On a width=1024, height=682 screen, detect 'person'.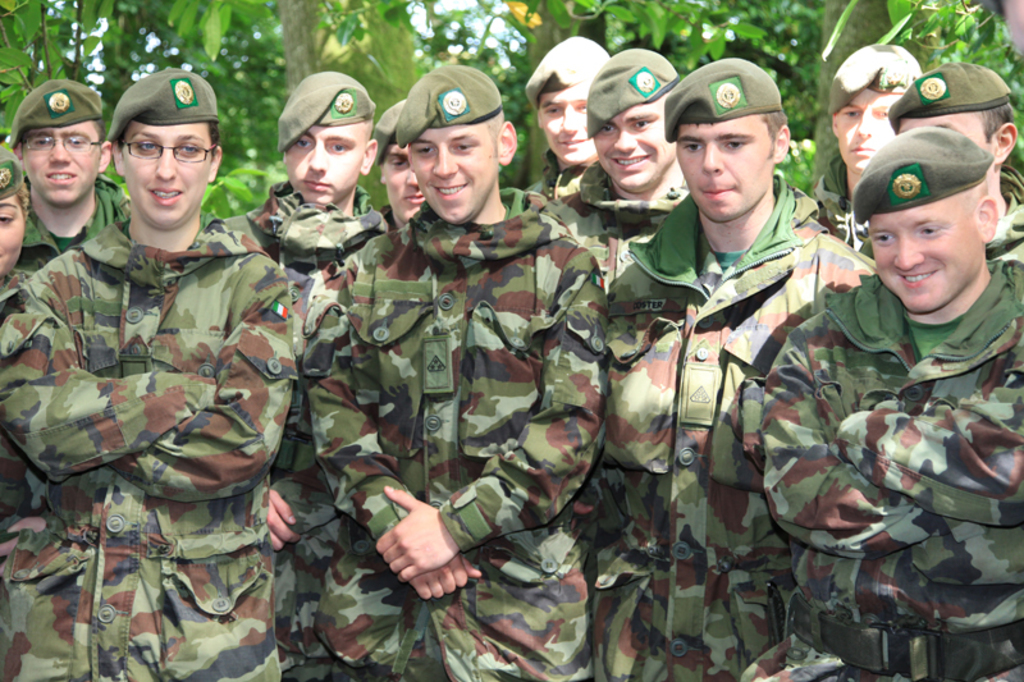
553,50,687,285.
